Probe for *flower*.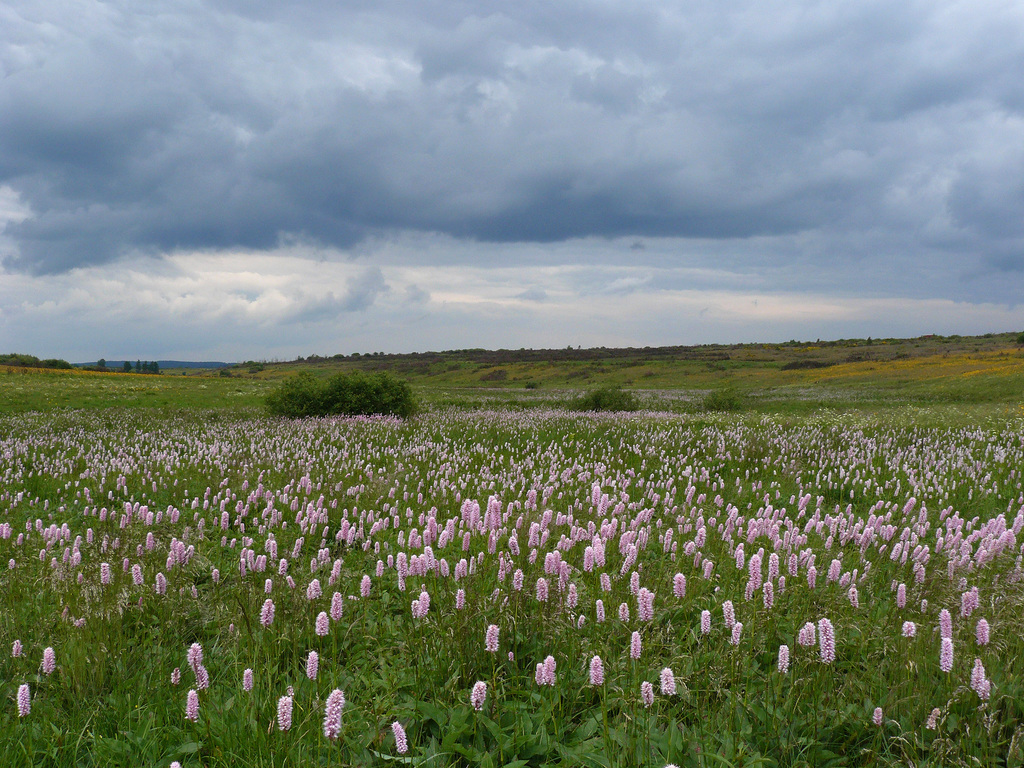
Probe result: (x1=44, y1=645, x2=58, y2=672).
